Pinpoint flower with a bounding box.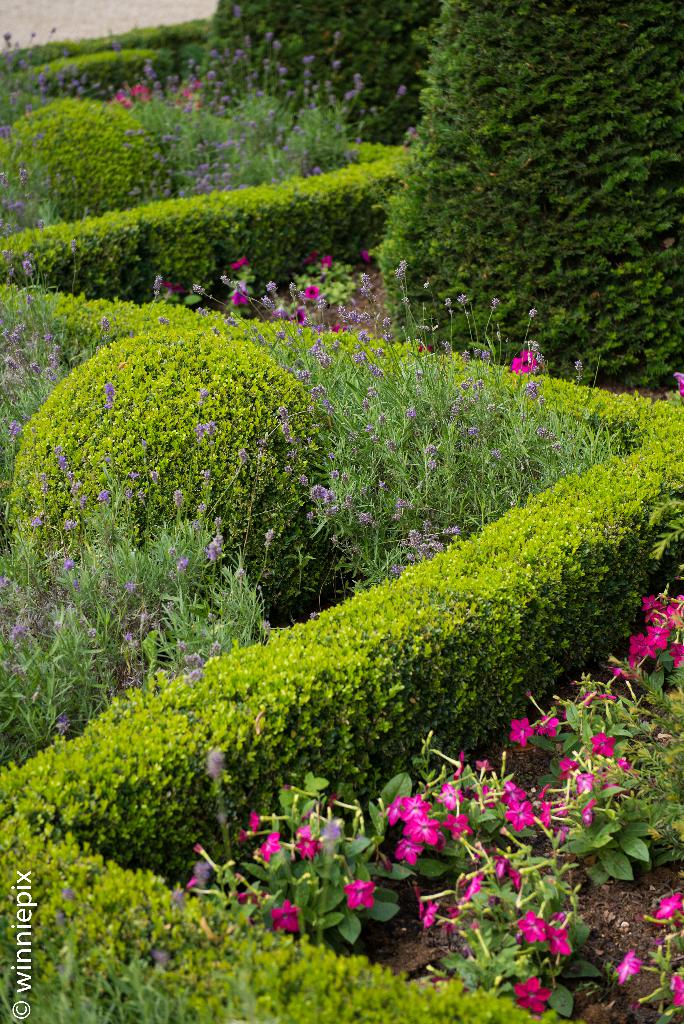
251:830:279:856.
